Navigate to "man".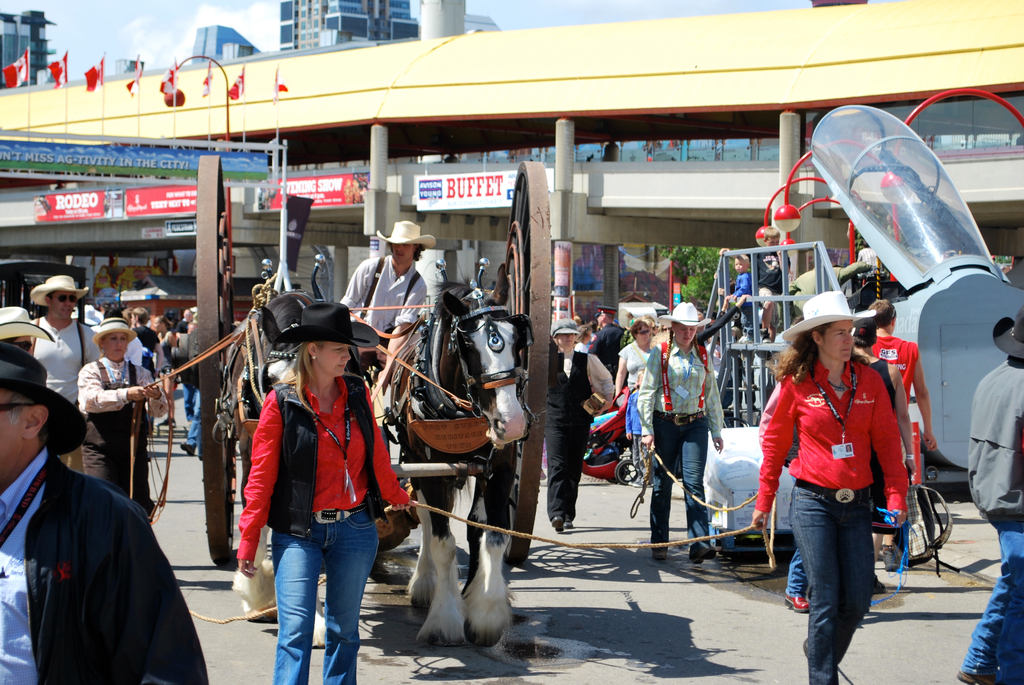
Navigation target: <box>957,306,1023,684</box>.
